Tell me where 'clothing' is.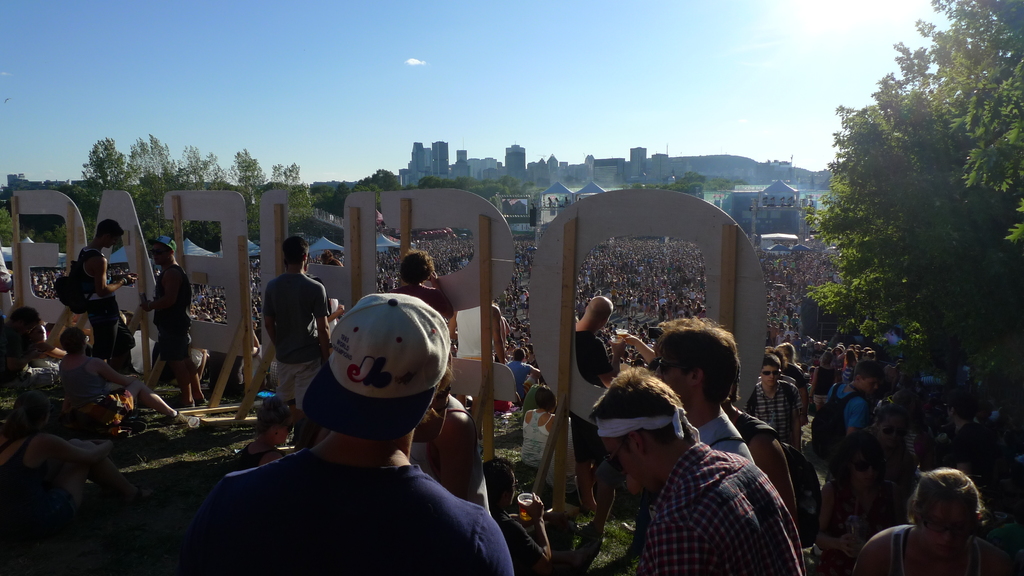
'clothing' is at <box>73,246,141,349</box>.
